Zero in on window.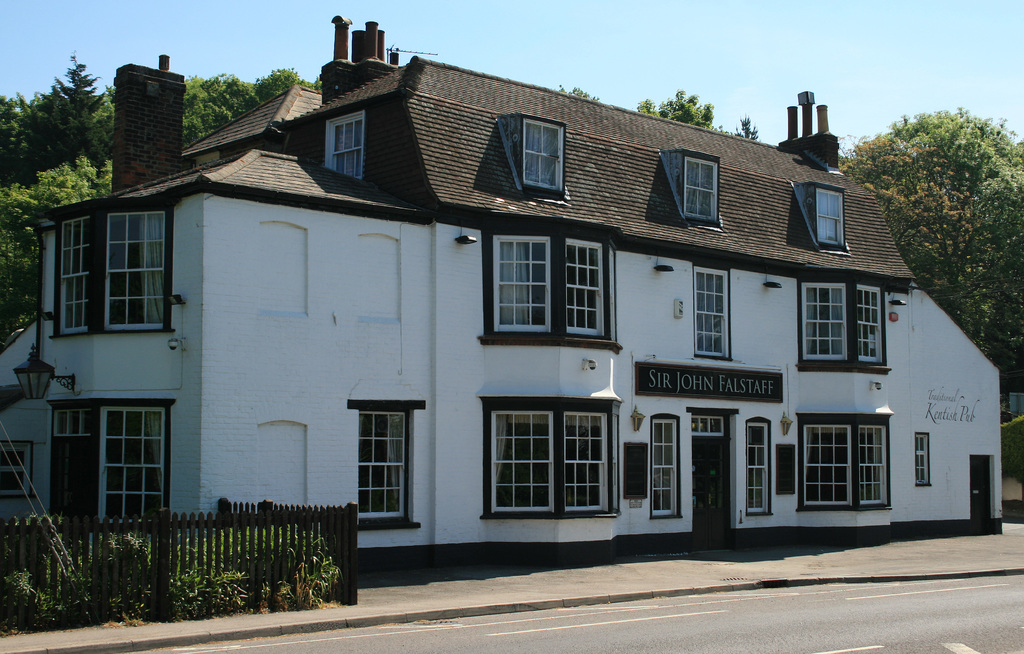
Zeroed in: Rect(102, 404, 164, 528).
